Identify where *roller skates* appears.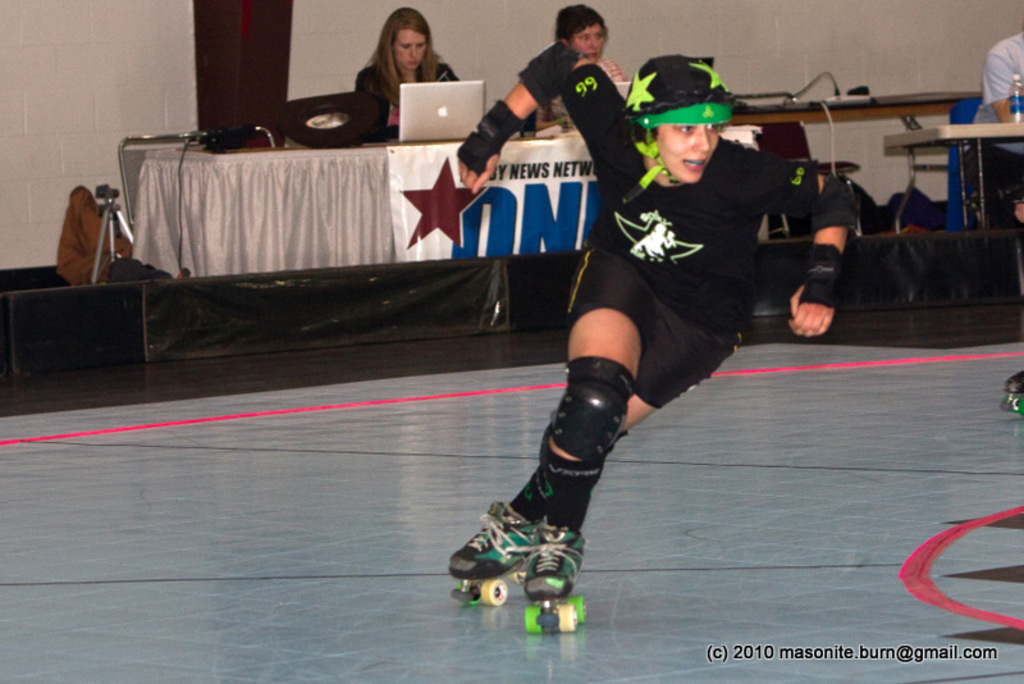
Appears at 447/496/548/606.
